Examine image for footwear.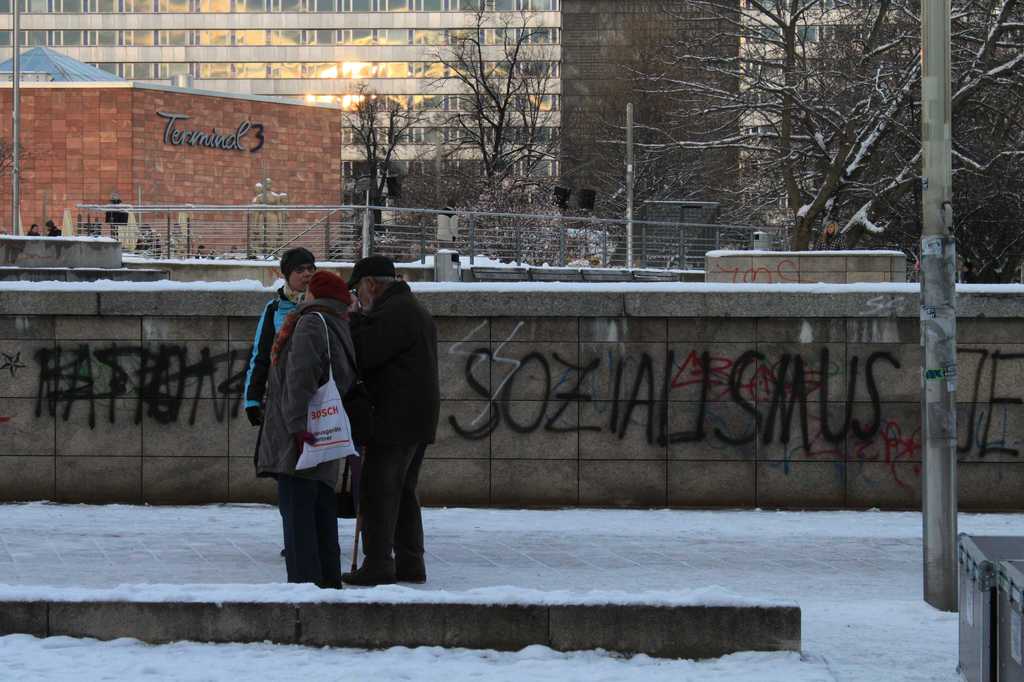
Examination result: select_region(339, 544, 394, 582).
